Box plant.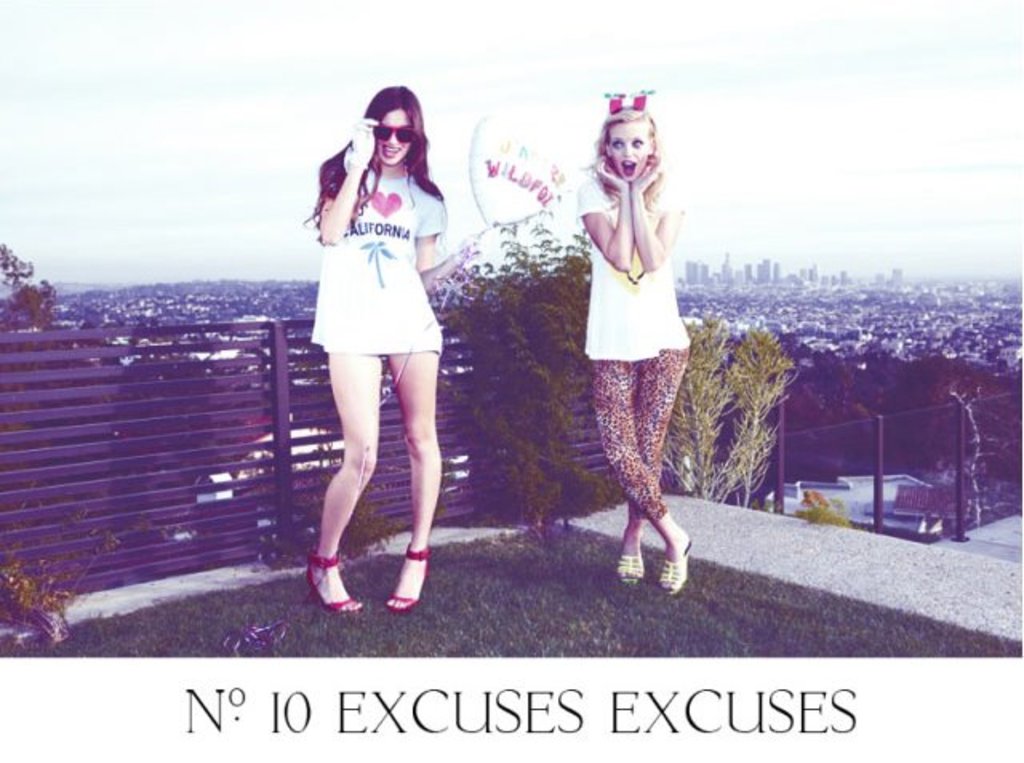
select_region(256, 467, 402, 569).
